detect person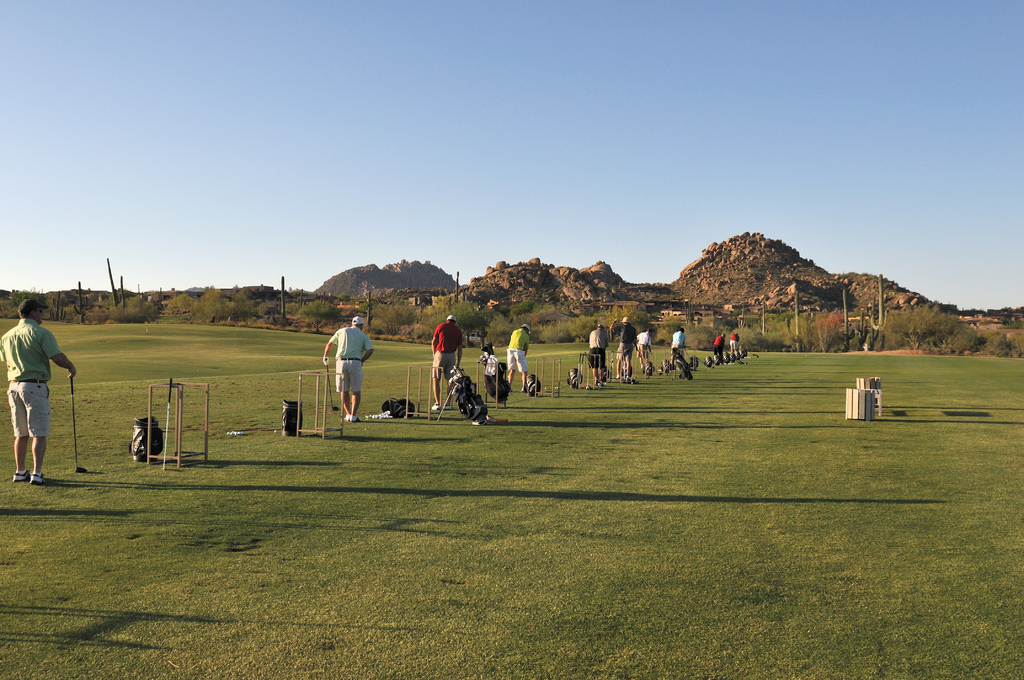
bbox=(428, 306, 467, 406)
